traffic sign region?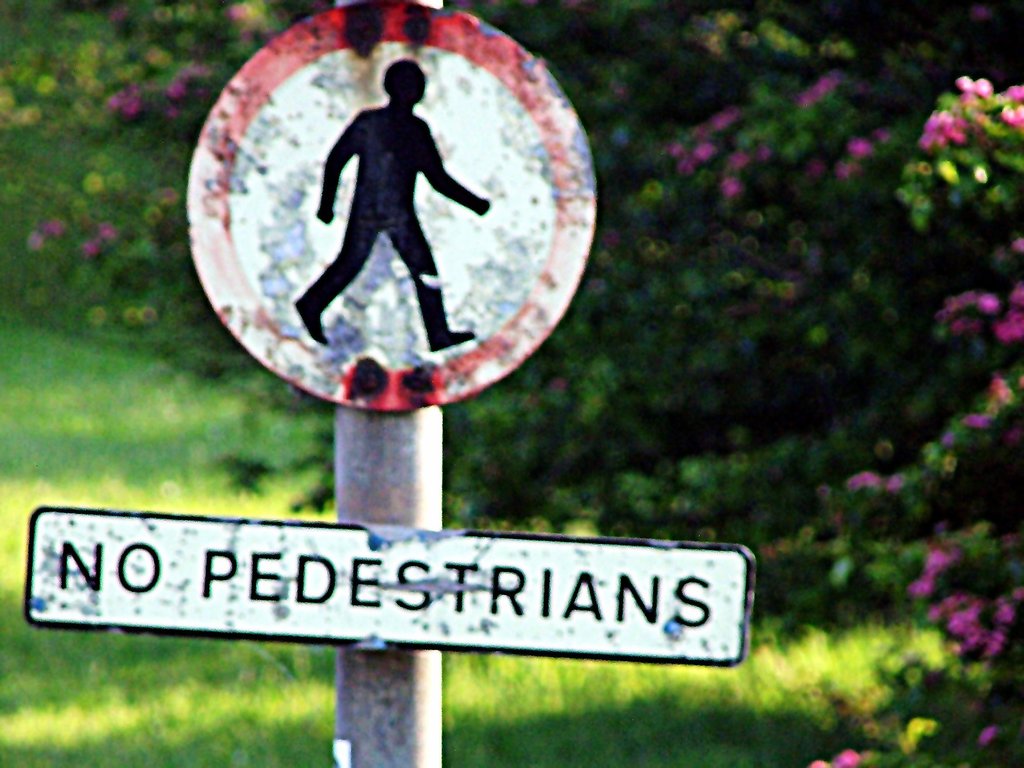
box(180, 0, 602, 415)
